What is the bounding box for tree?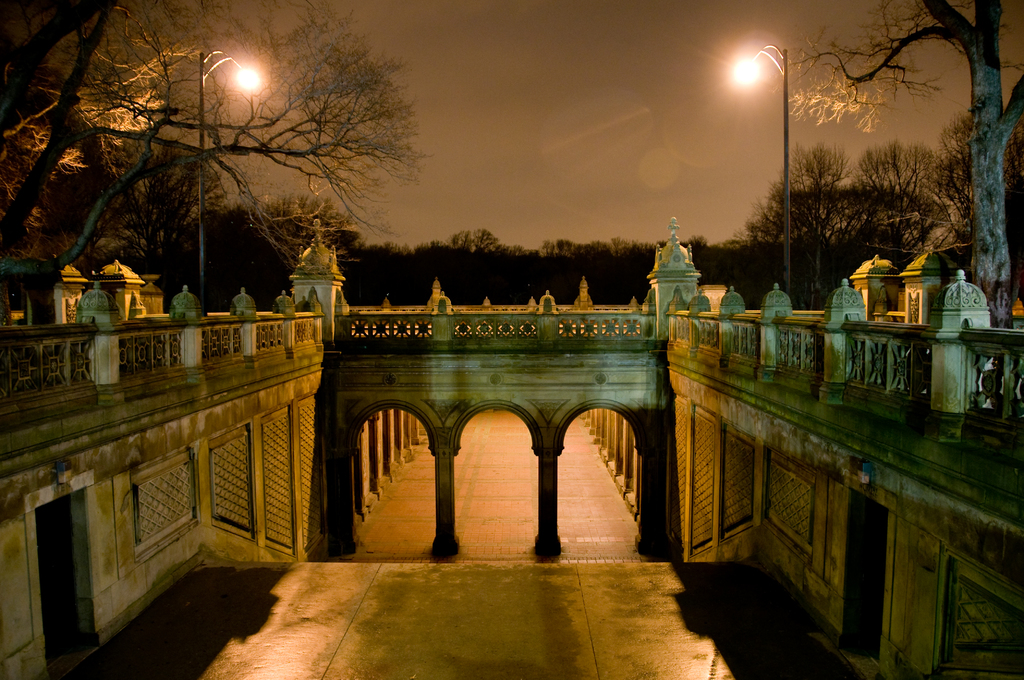
BBox(8, 28, 444, 318).
